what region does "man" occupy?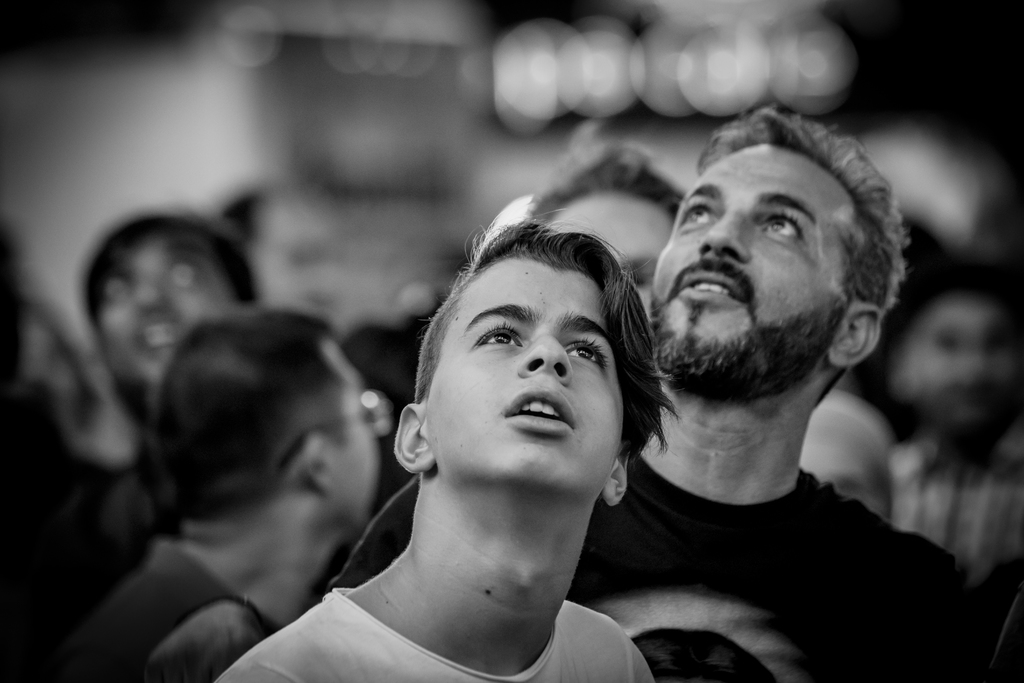
box(212, 206, 674, 682).
